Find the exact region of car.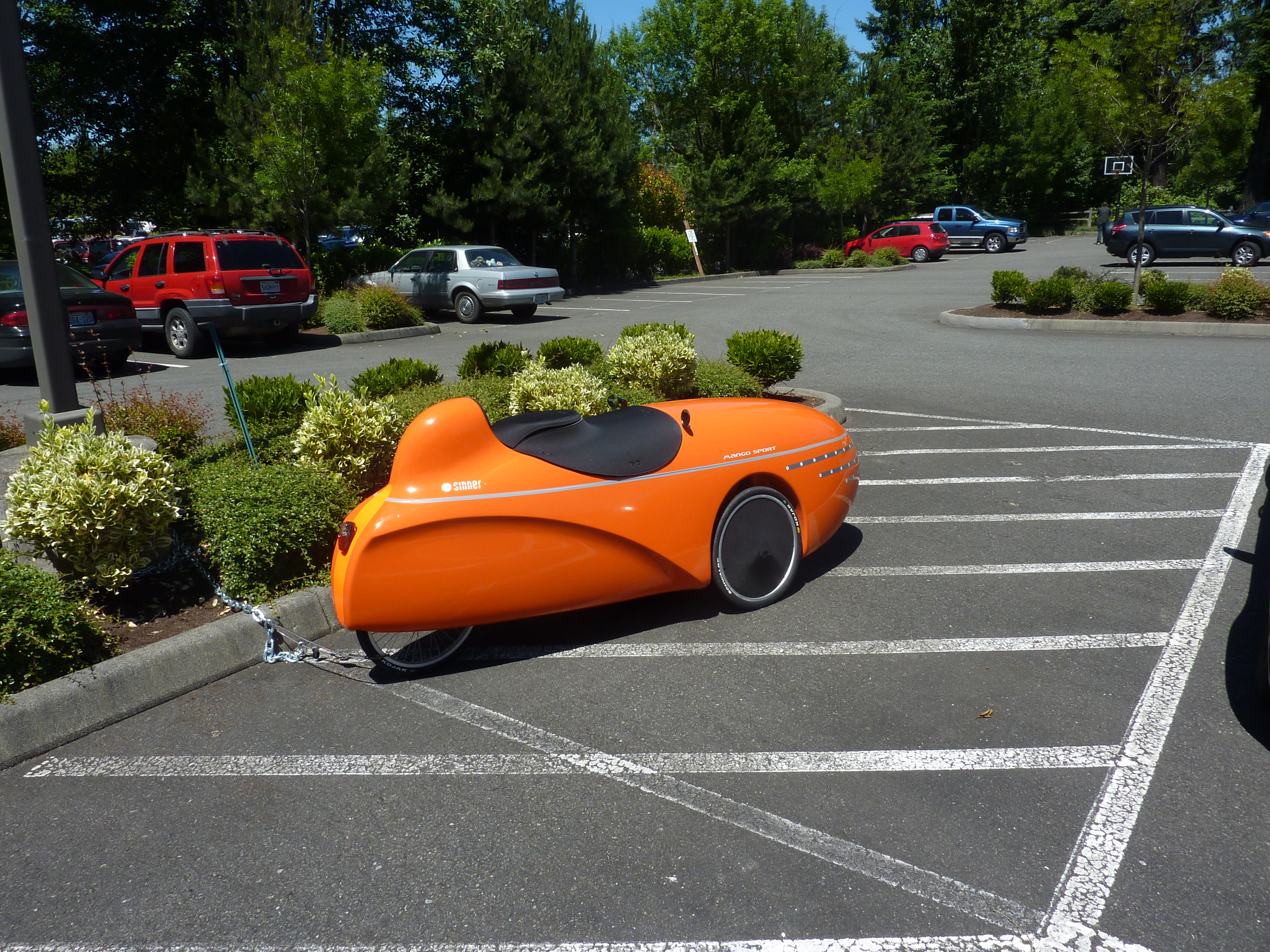
Exact region: box=[32, 79, 111, 124].
